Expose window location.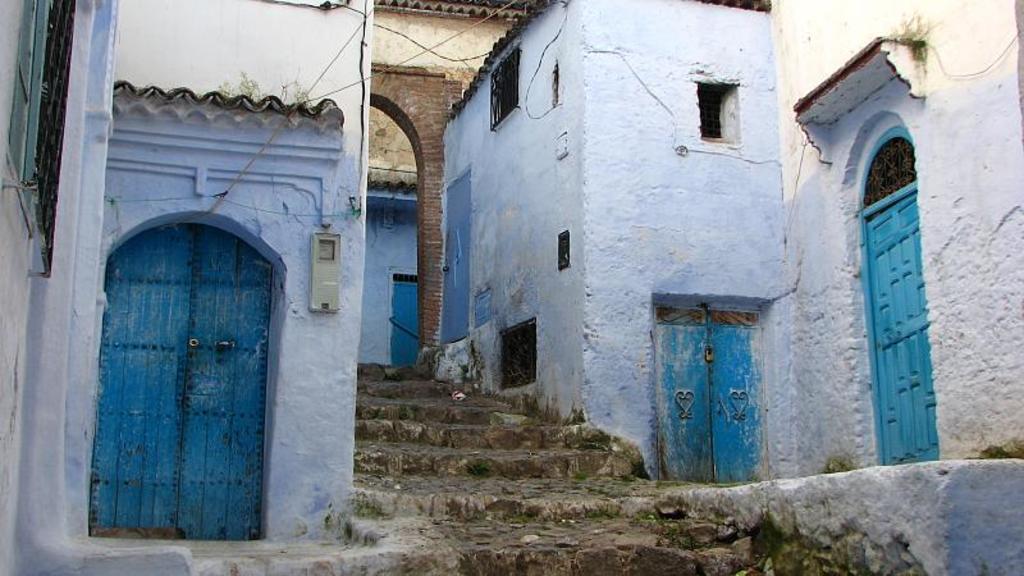
Exposed at 695,61,751,134.
